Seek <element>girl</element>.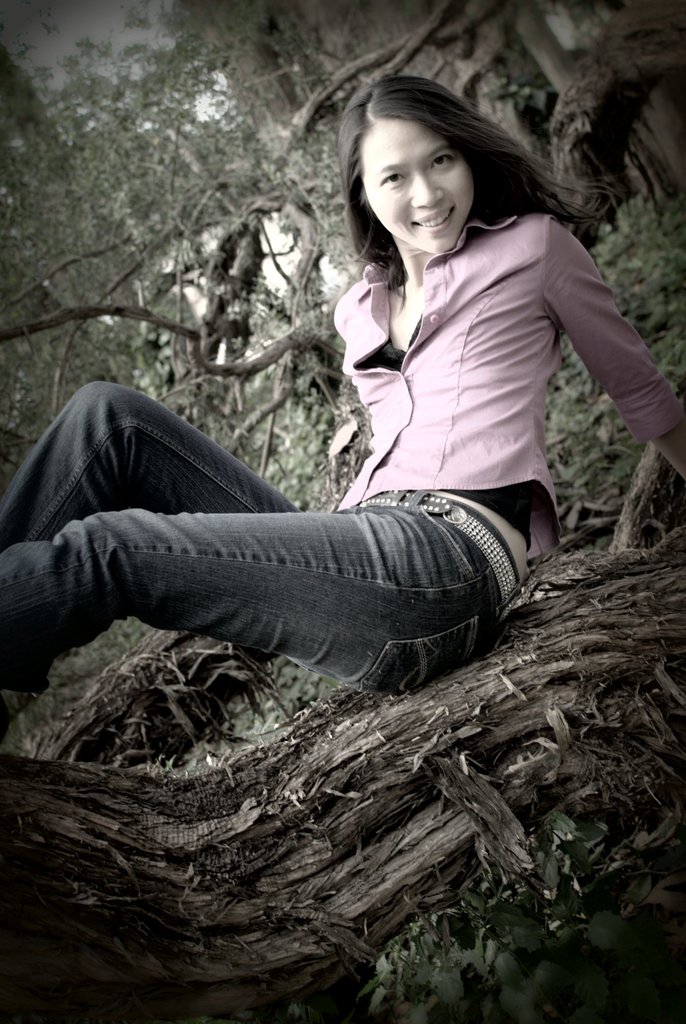
<bbox>0, 76, 685, 712</bbox>.
